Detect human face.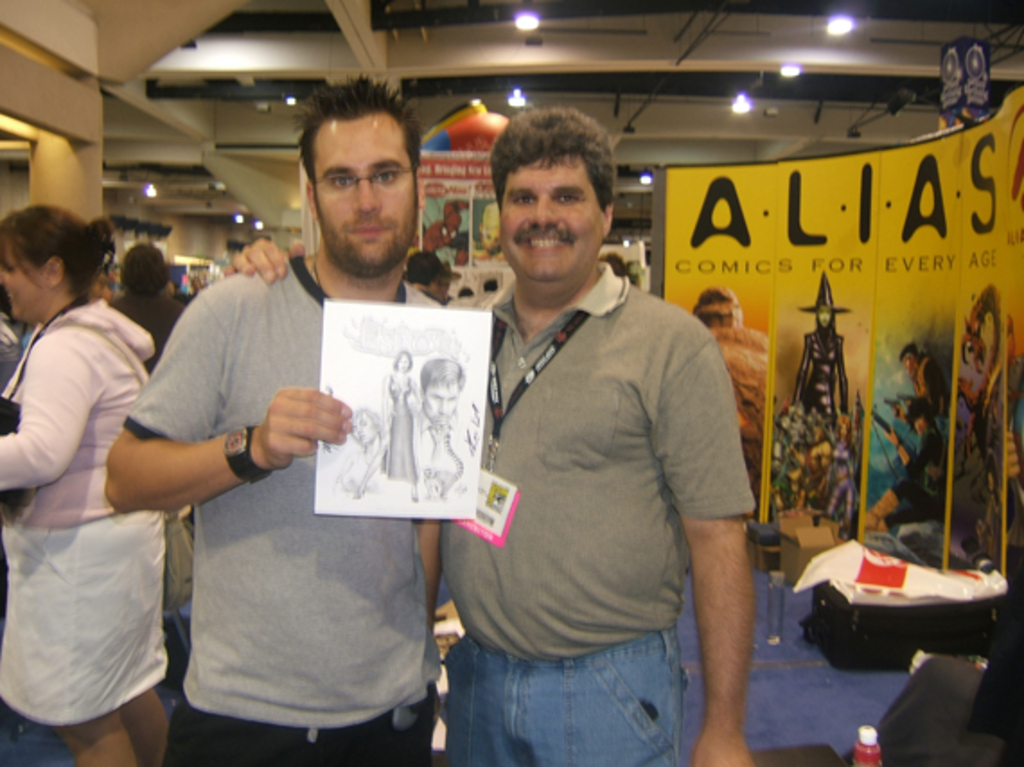
Detected at region(0, 241, 41, 318).
